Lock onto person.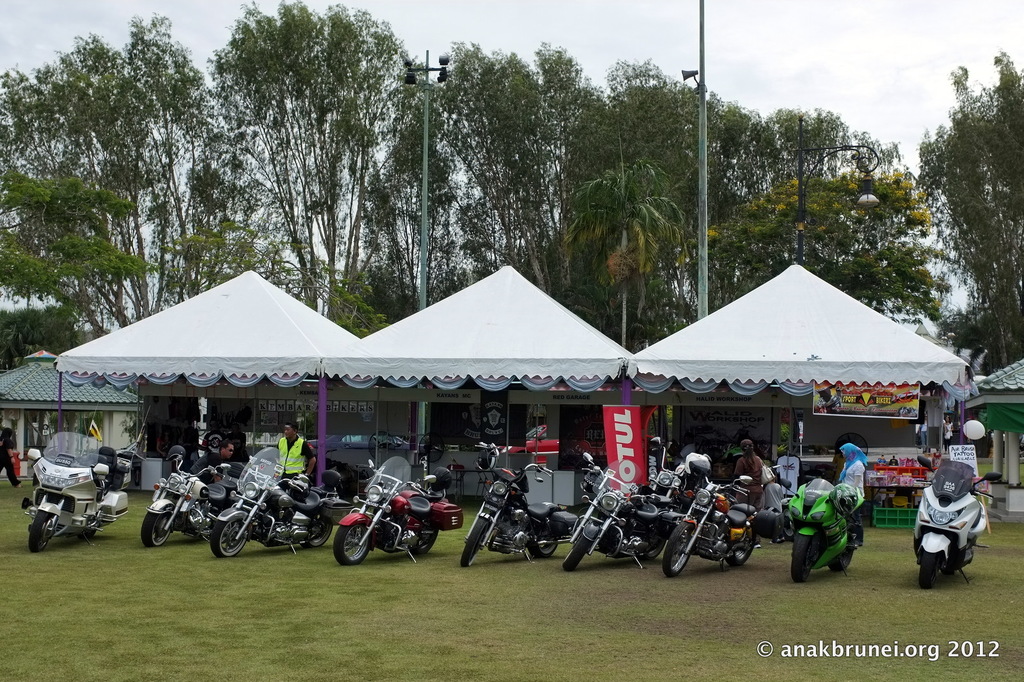
Locked: locate(835, 444, 876, 549).
